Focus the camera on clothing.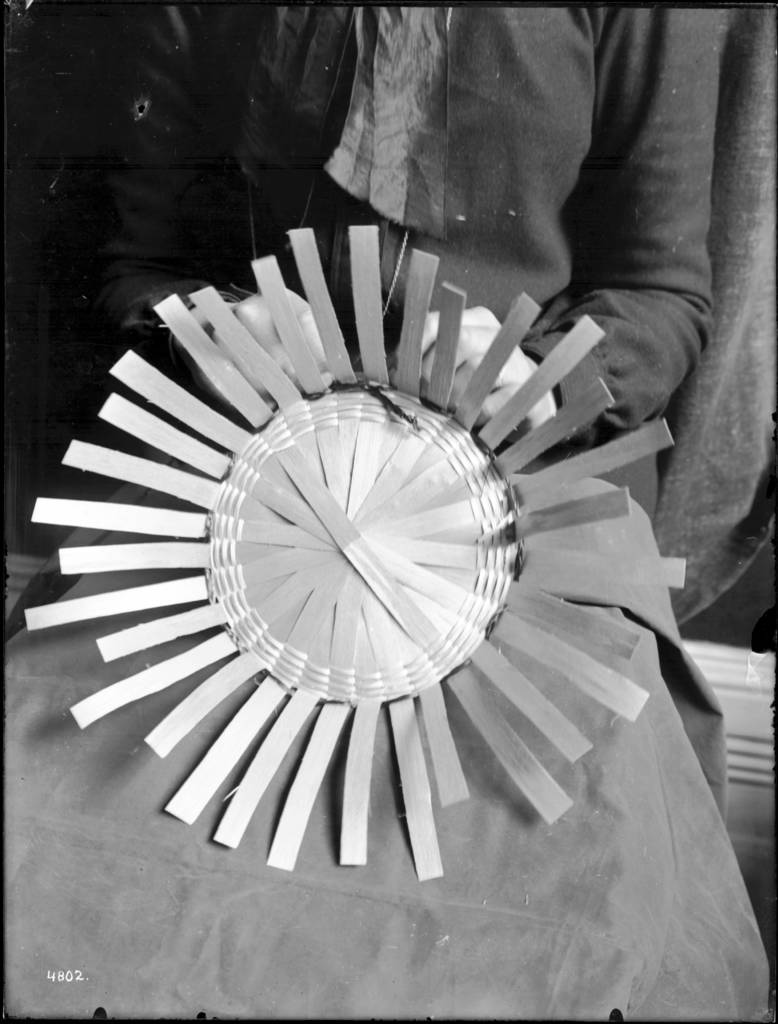
Focus region: 79,6,727,531.
